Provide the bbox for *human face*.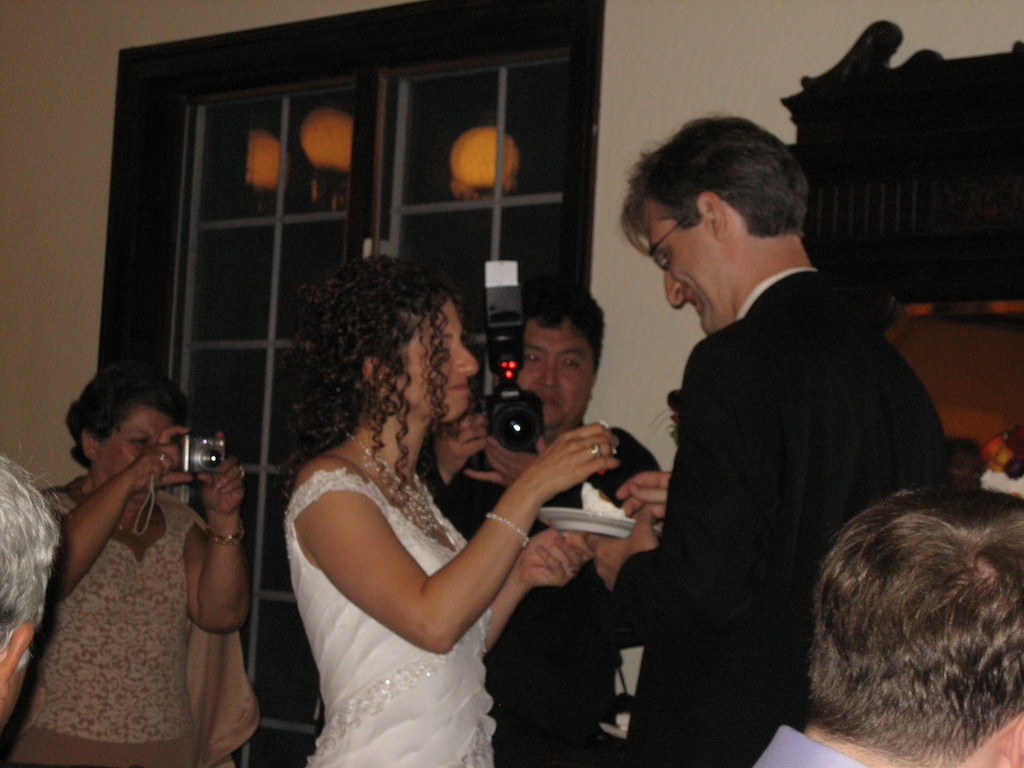
box(516, 324, 594, 436).
